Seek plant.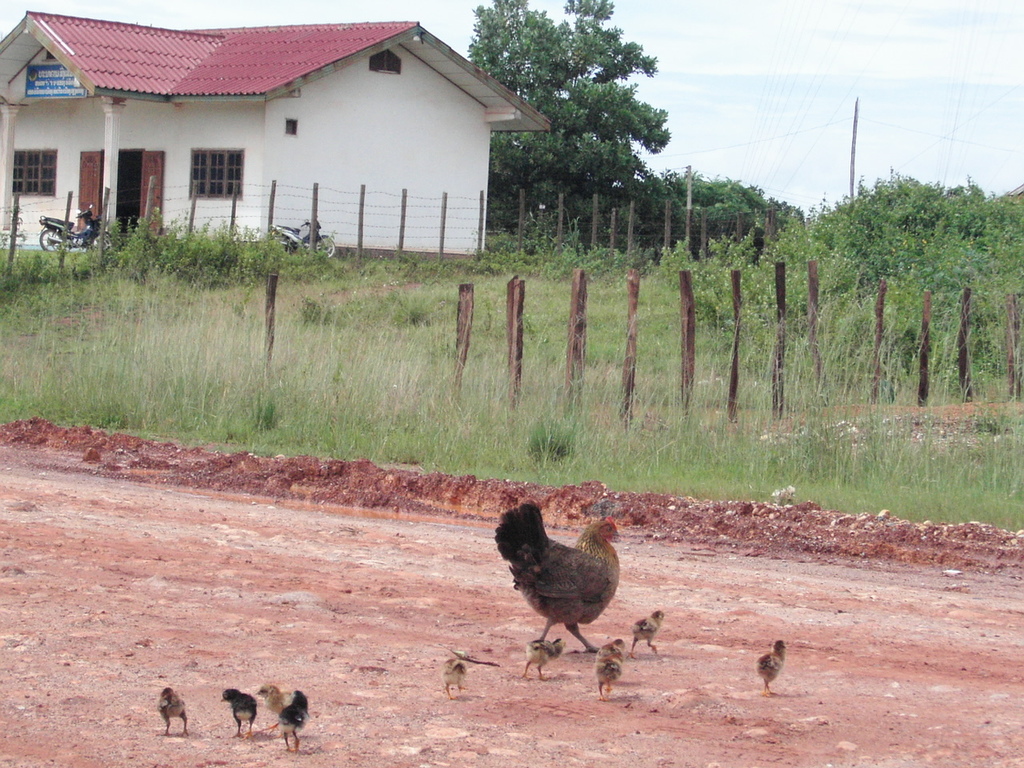
(left=0, top=234, right=123, bottom=296).
